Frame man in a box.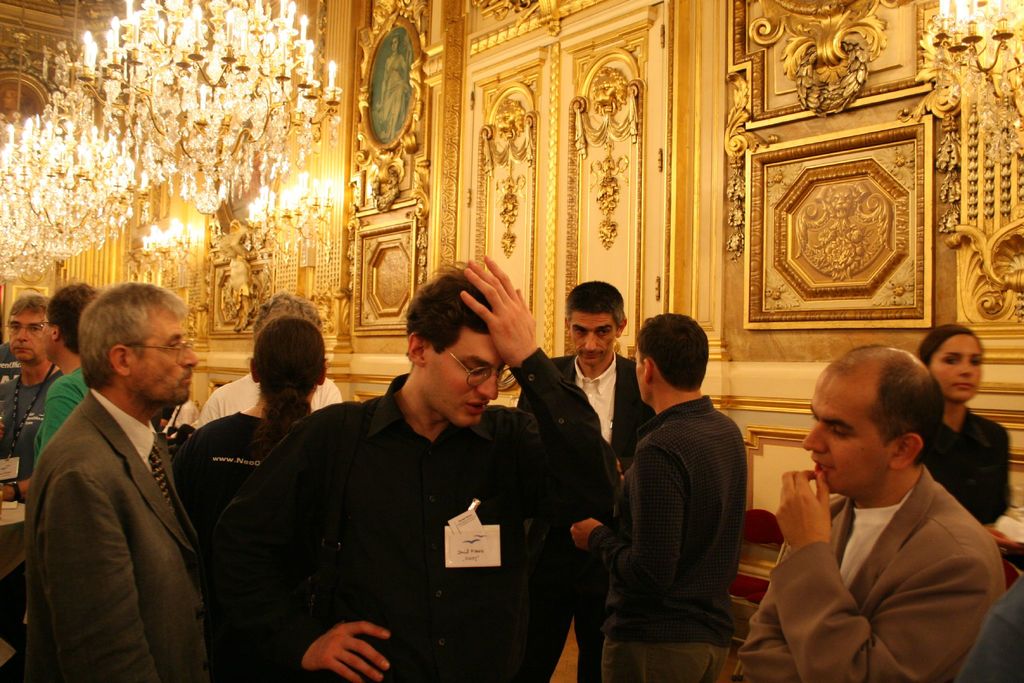
566:306:749:682.
